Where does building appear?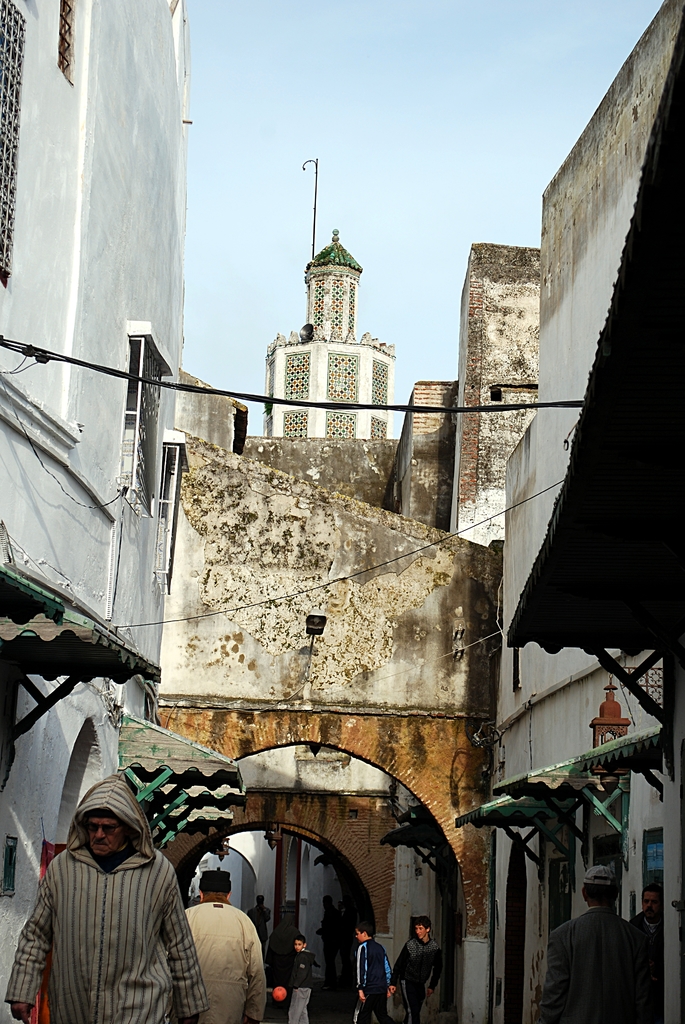
Appears at Rect(0, 1, 684, 1023).
